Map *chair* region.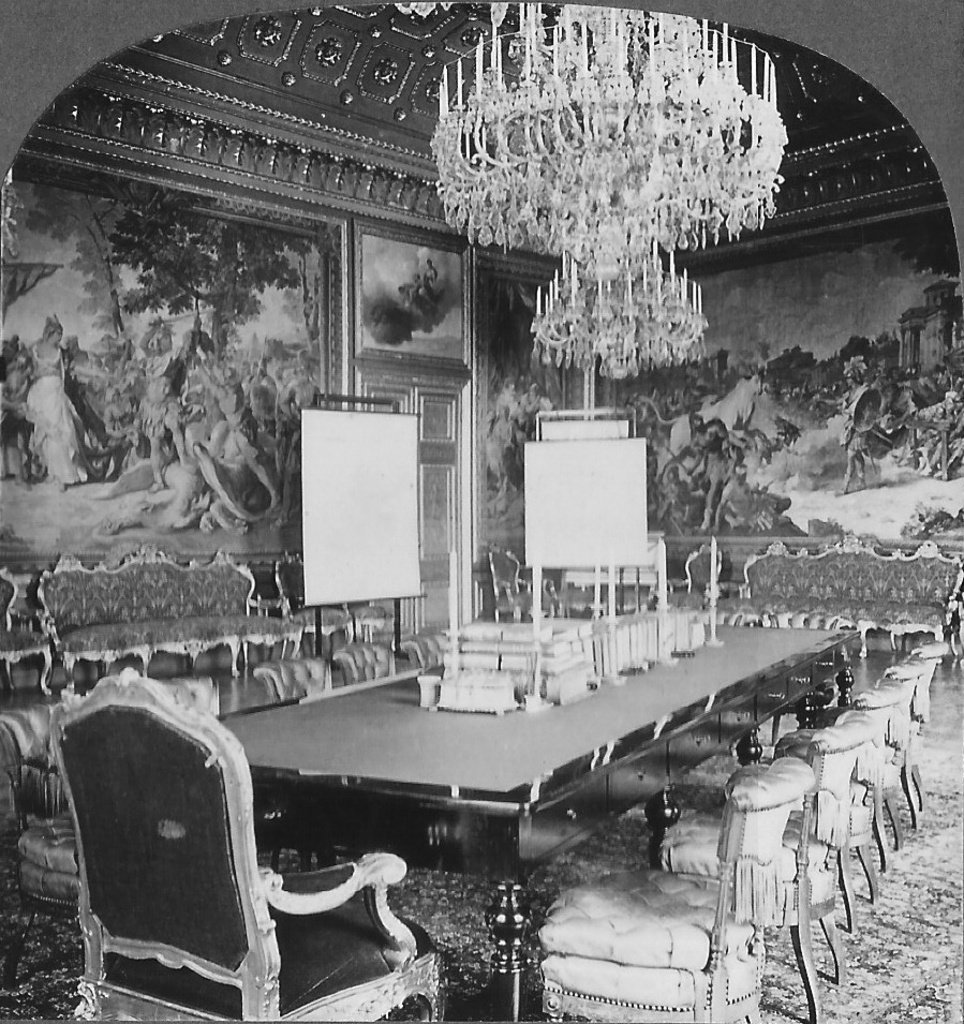
Mapped to (889,641,944,804).
